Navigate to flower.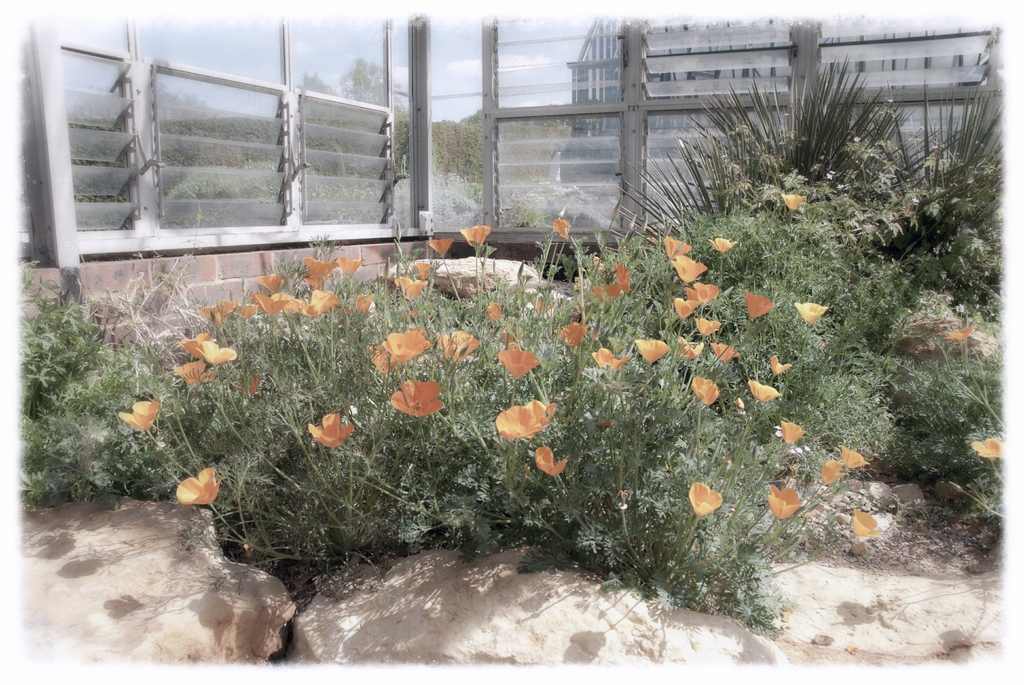
Navigation target: l=673, t=298, r=698, b=318.
